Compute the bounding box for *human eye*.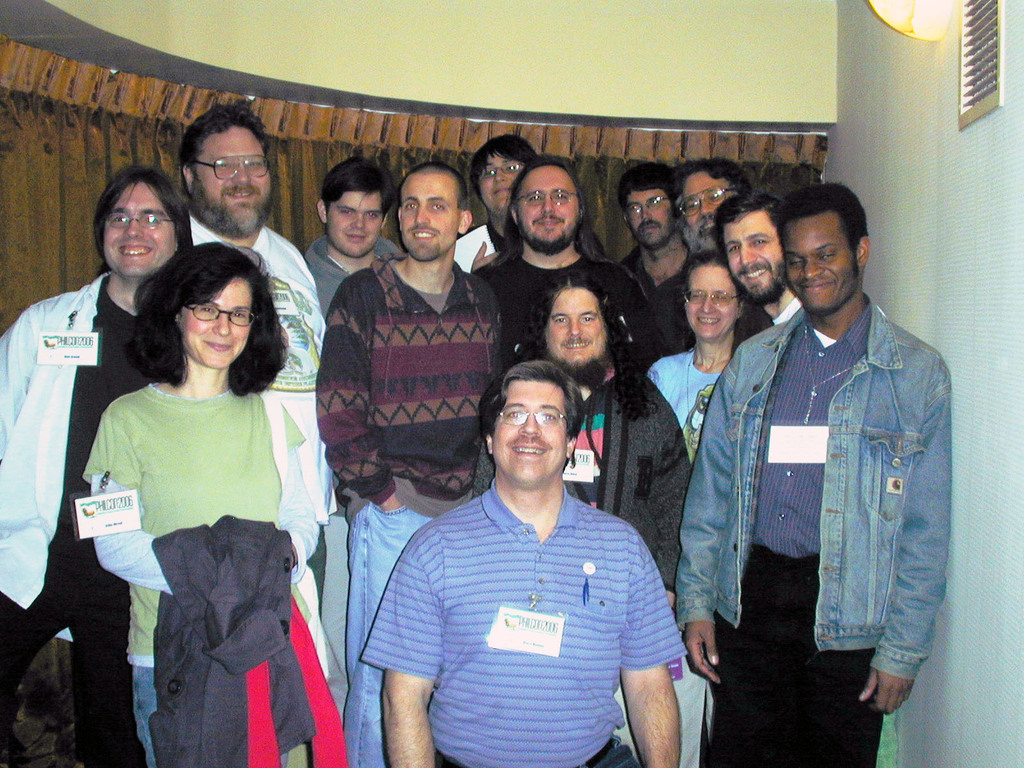
<bbox>504, 410, 522, 420</bbox>.
